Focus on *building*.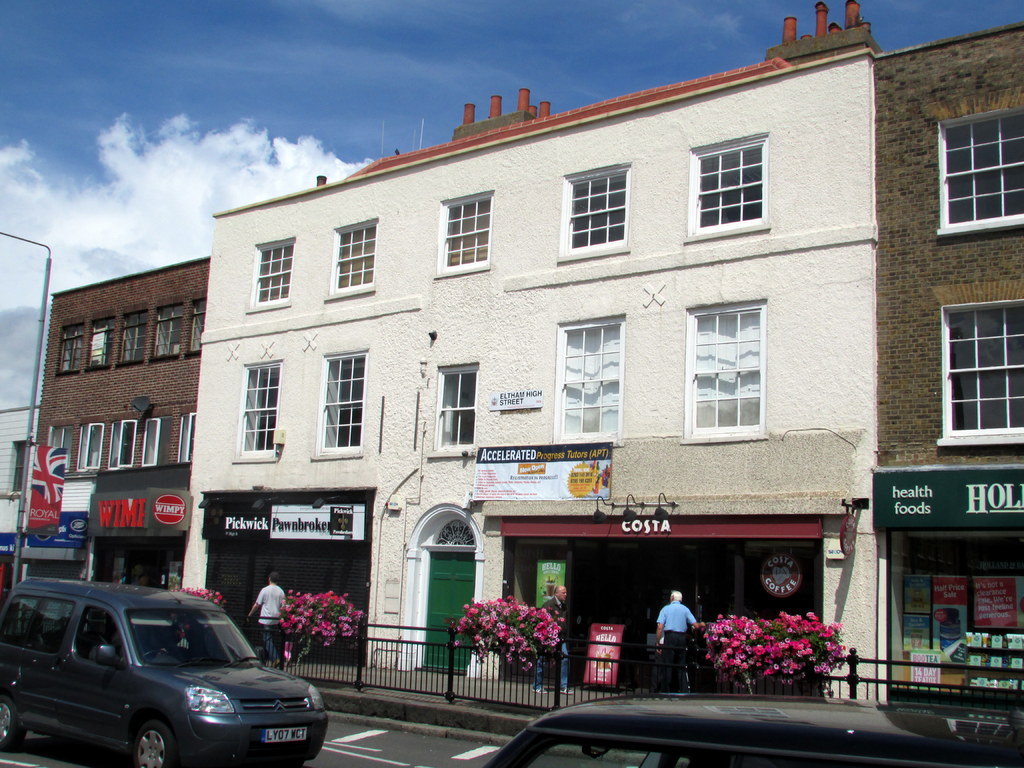
Focused at x1=870, y1=17, x2=1023, y2=705.
